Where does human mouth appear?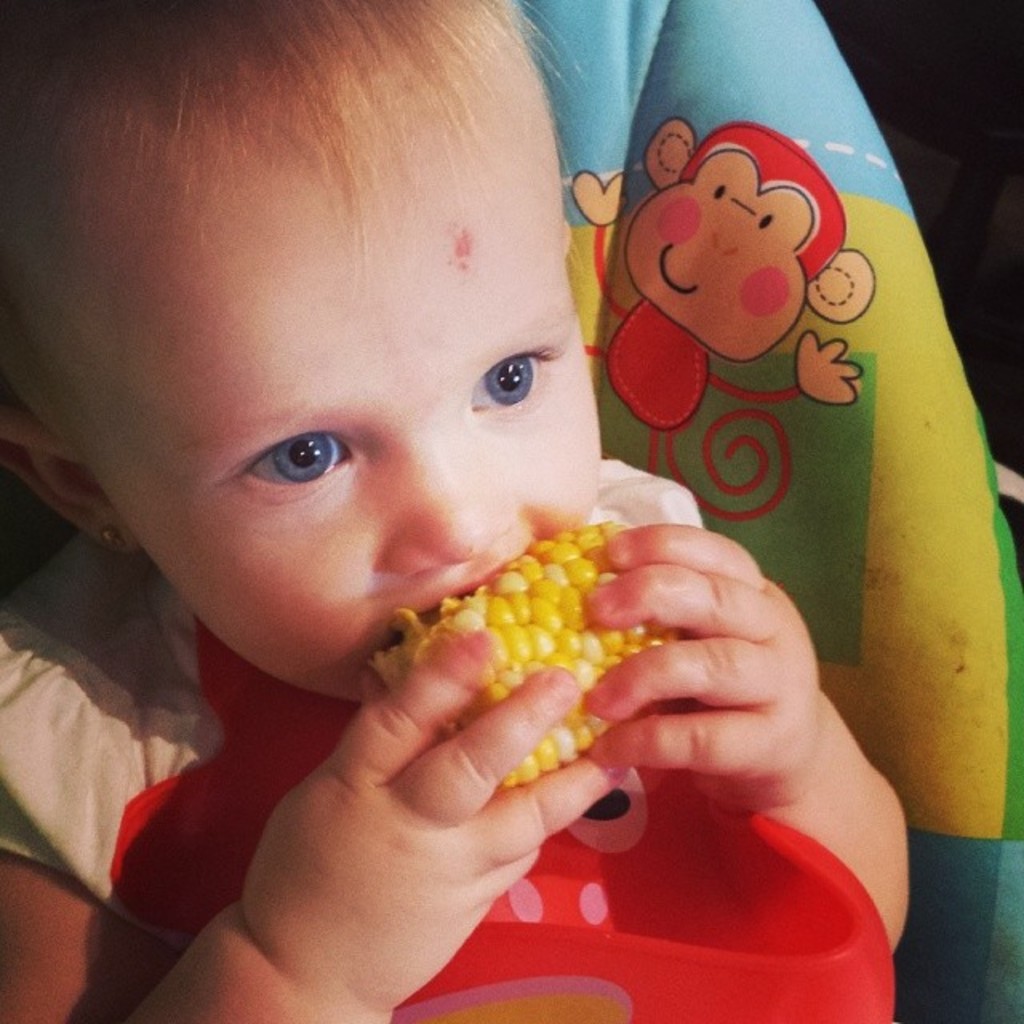
Appears at l=376, t=534, r=531, b=650.
